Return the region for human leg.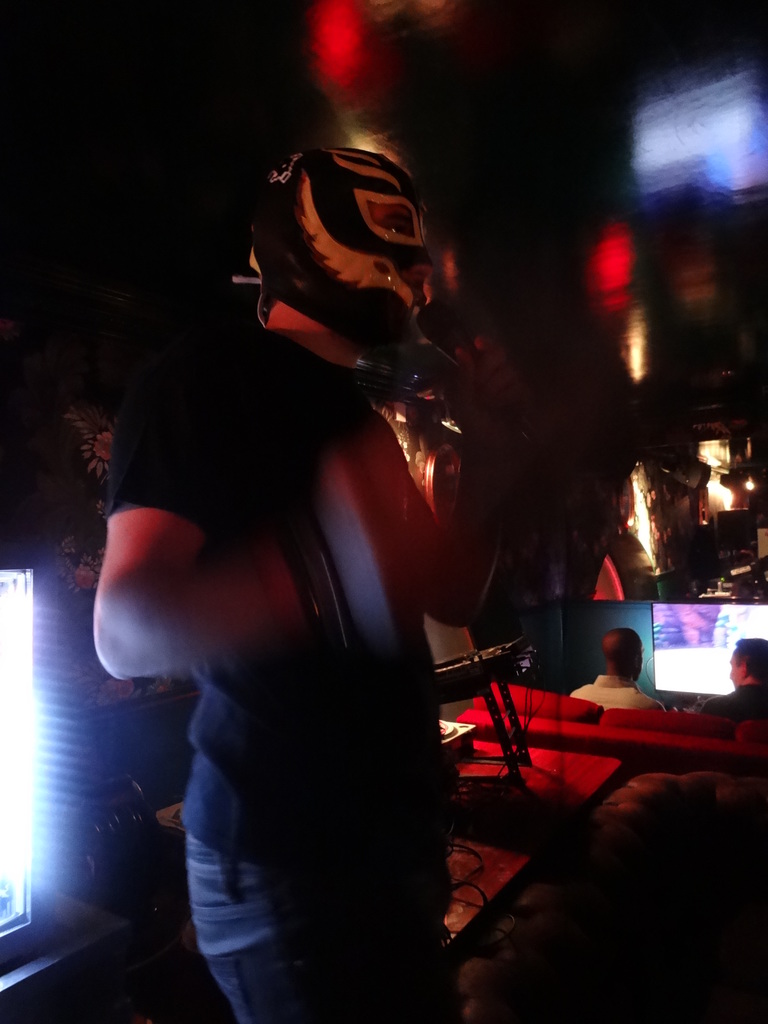
(172, 889, 413, 1023).
